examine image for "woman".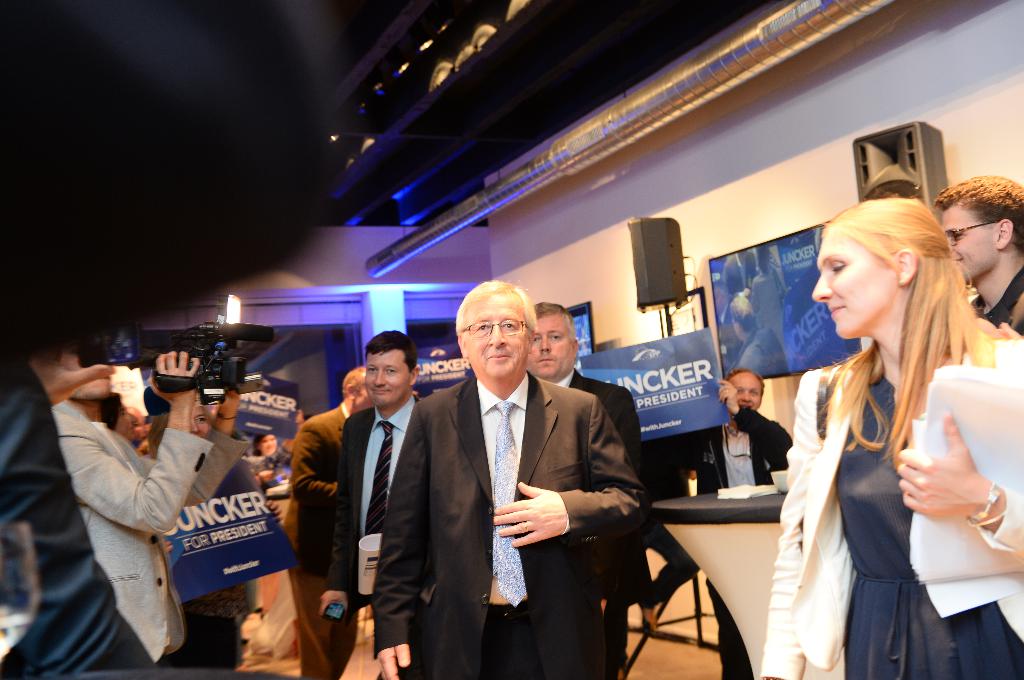
Examination result: box=[142, 397, 256, 670].
